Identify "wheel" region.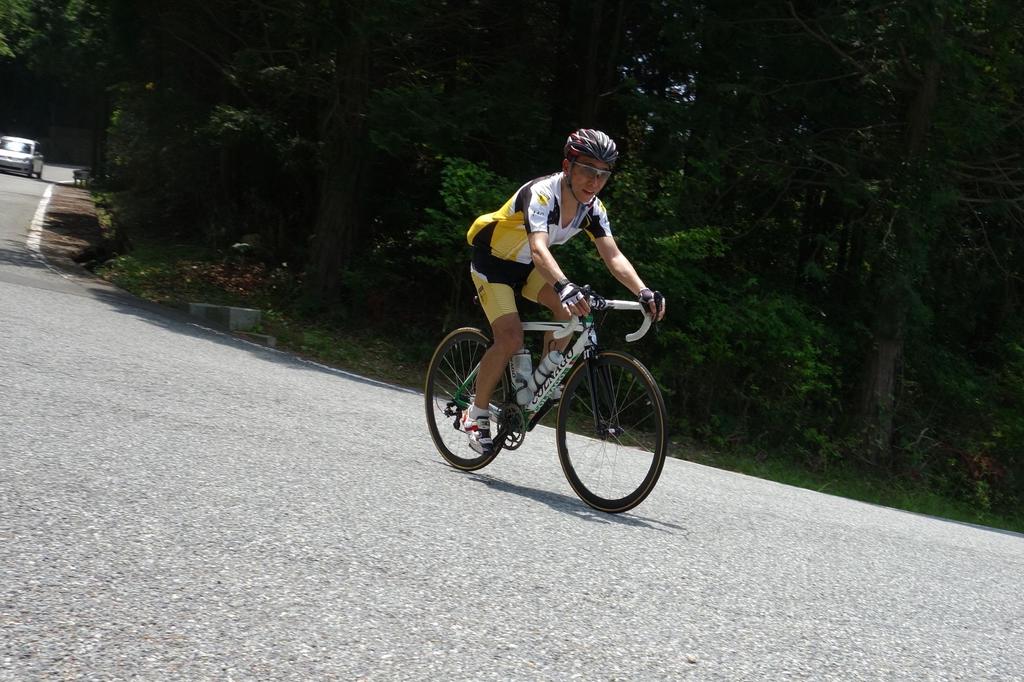
Region: x1=550 y1=347 x2=655 y2=513.
